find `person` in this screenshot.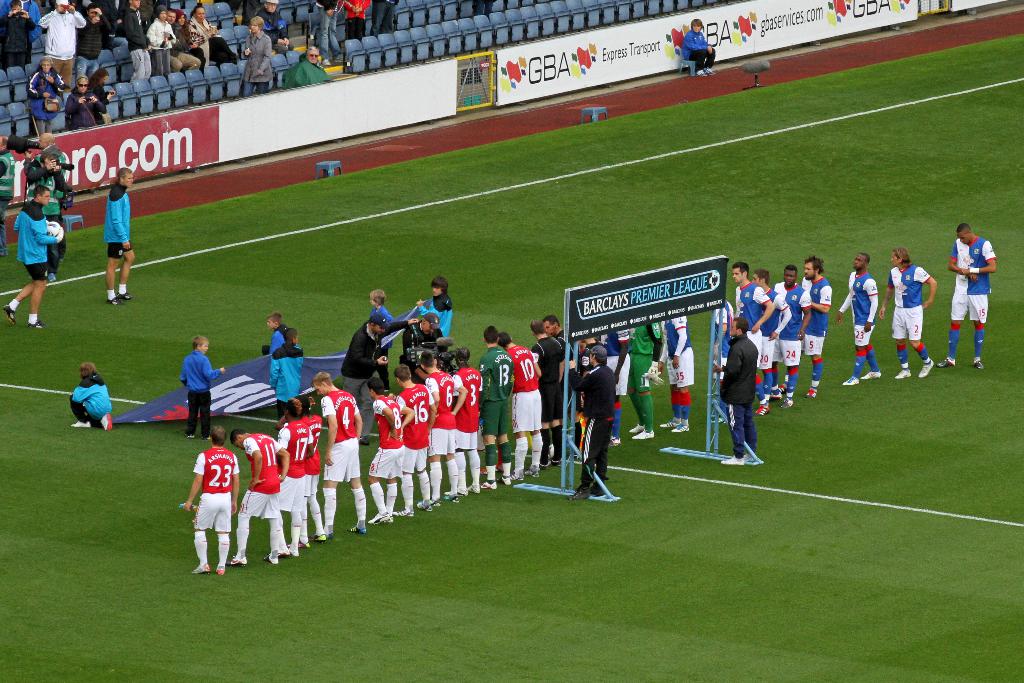
The bounding box for `person` is (416,277,454,337).
